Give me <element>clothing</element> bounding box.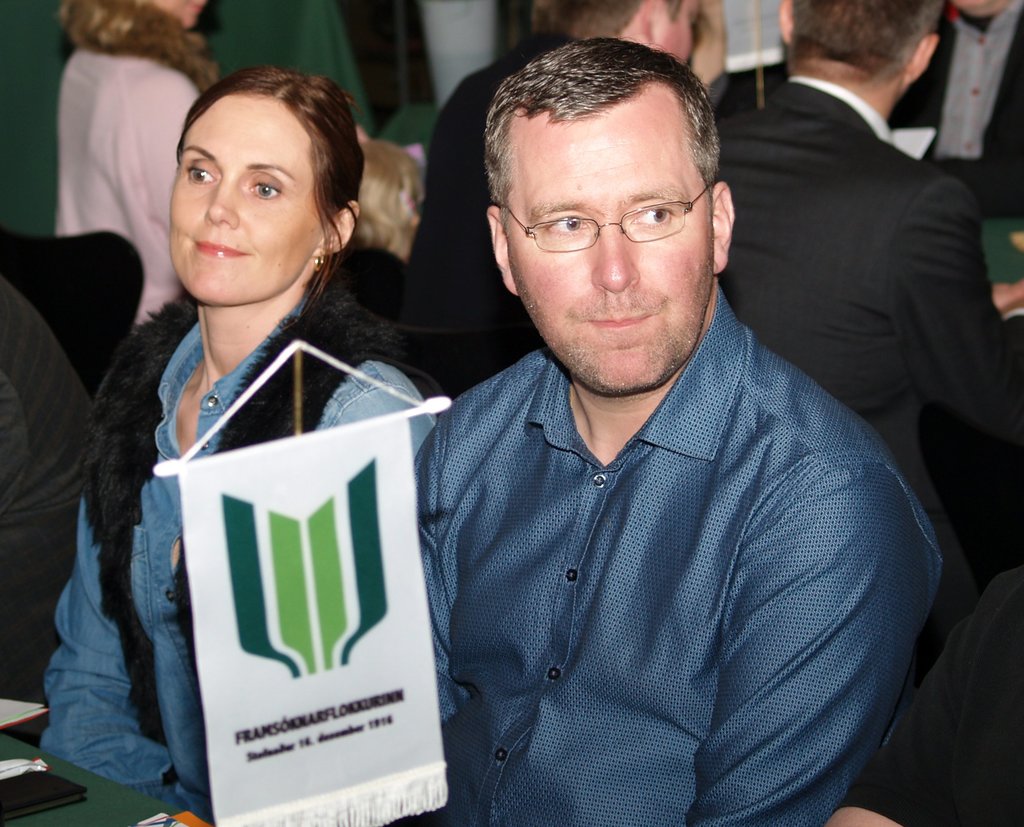
<region>0, 274, 94, 737</region>.
